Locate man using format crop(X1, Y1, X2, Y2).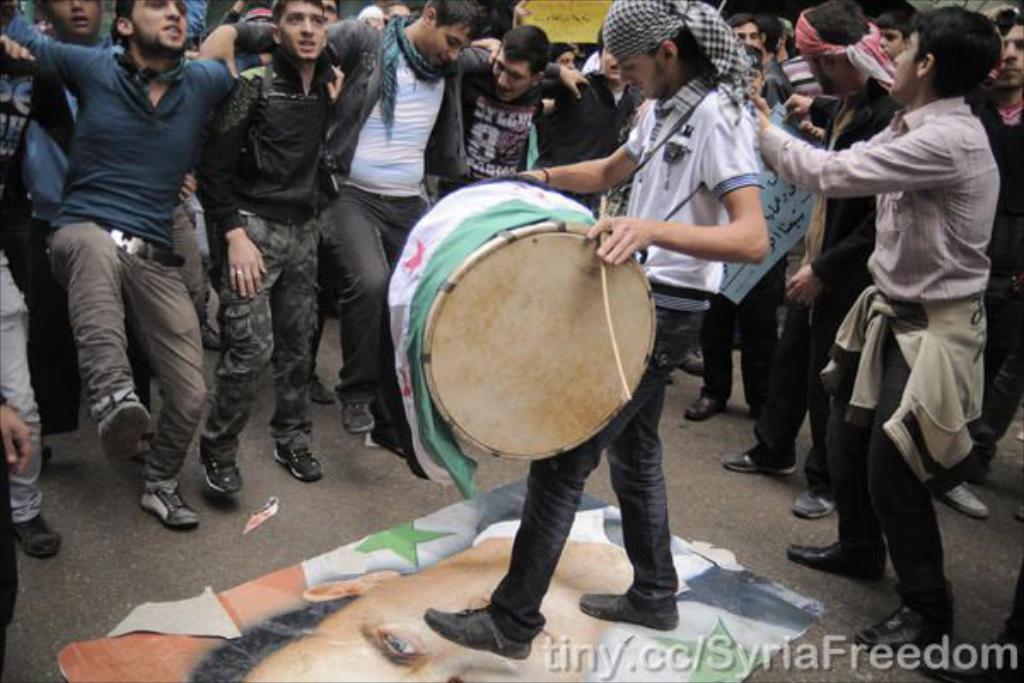
crop(195, 0, 328, 495).
